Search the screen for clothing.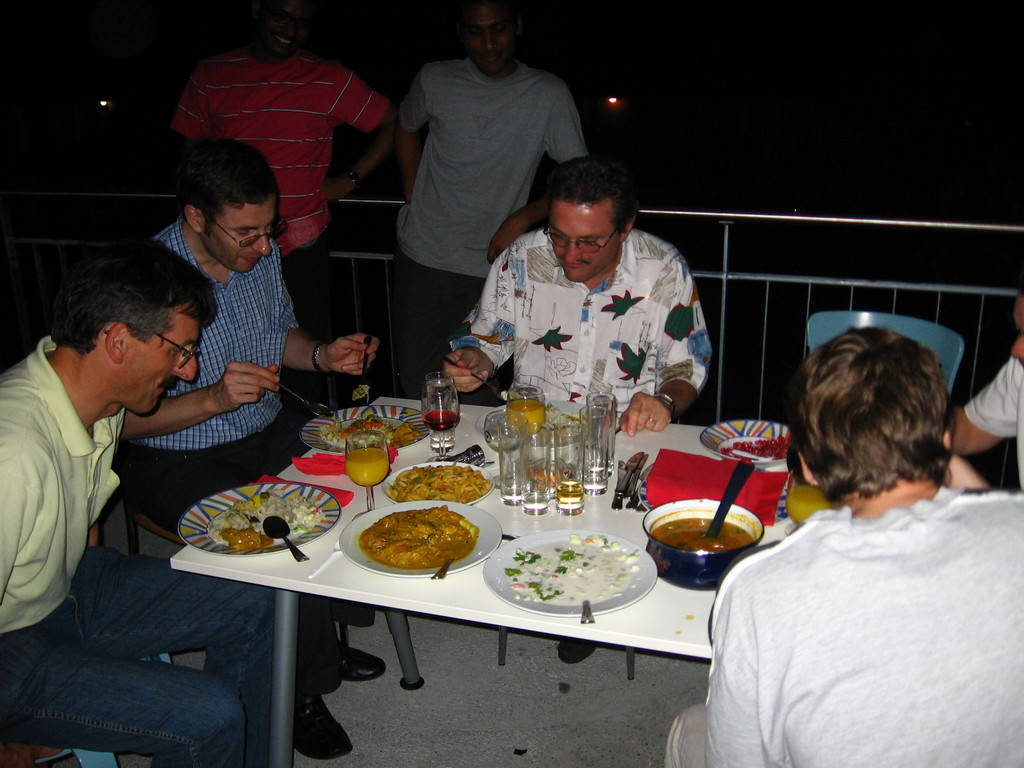
Found at (left=170, top=42, right=386, bottom=378).
